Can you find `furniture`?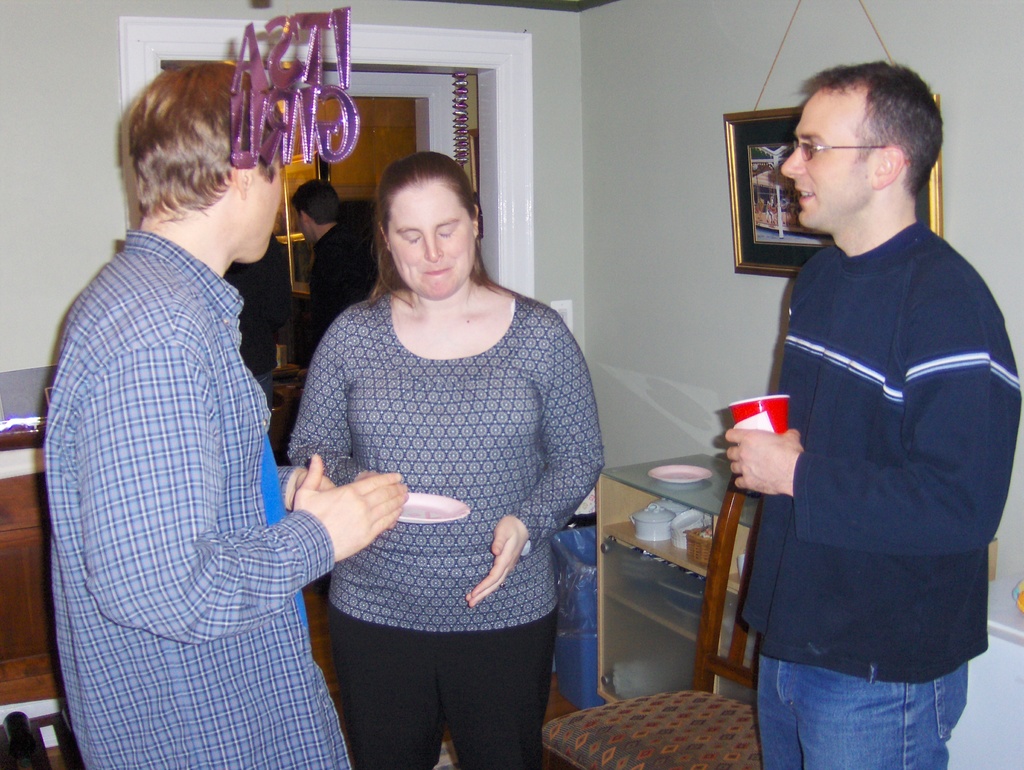
Yes, bounding box: [542, 470, 767, 769].
